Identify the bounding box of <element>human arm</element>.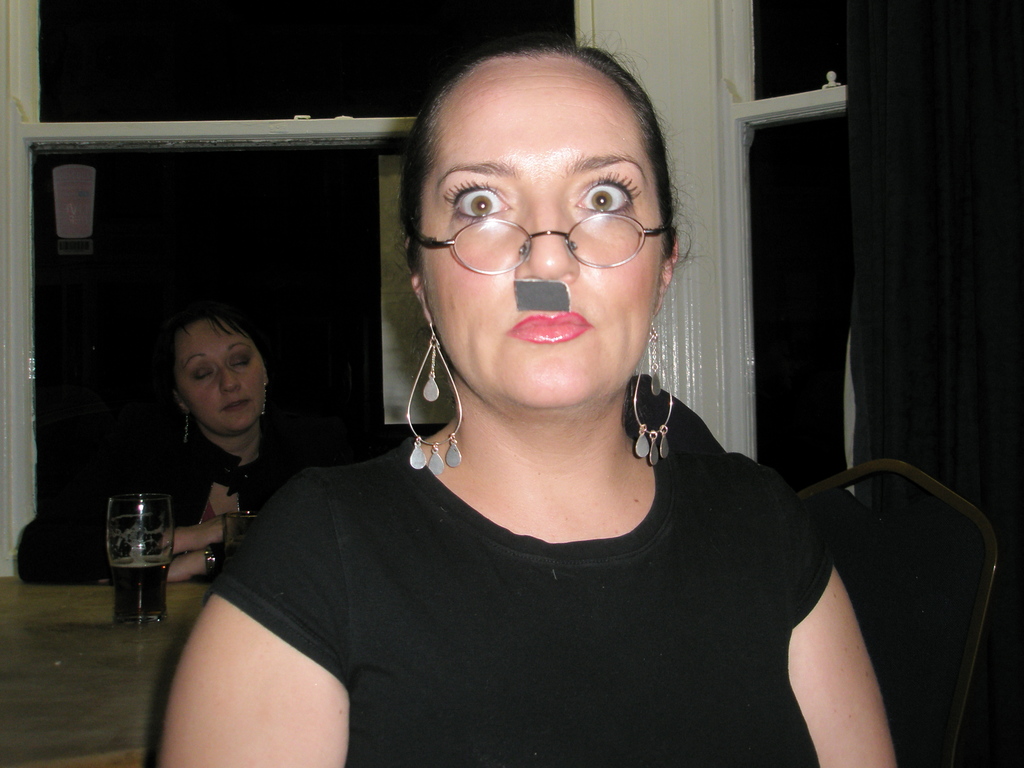
136:456:296:555.
